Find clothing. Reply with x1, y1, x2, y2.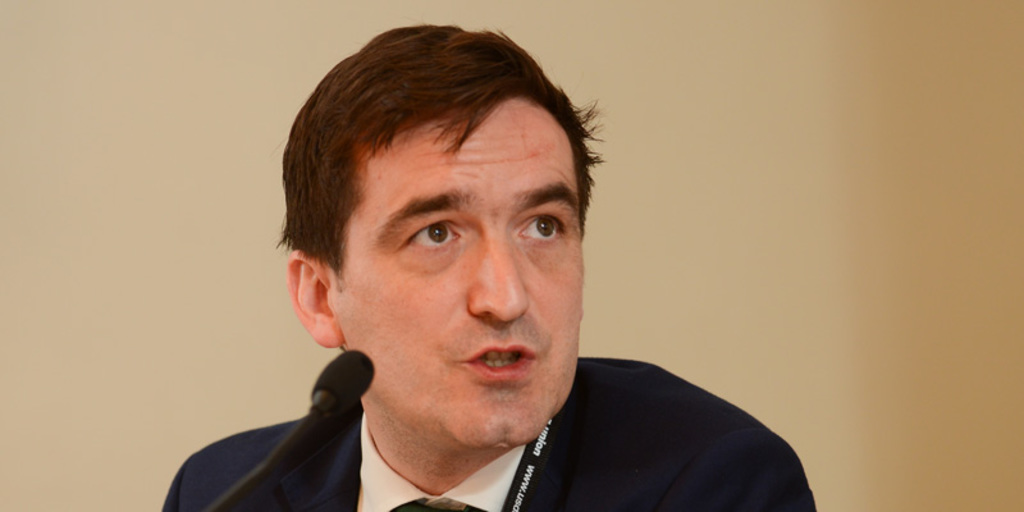
160, 357, 814, 511.
